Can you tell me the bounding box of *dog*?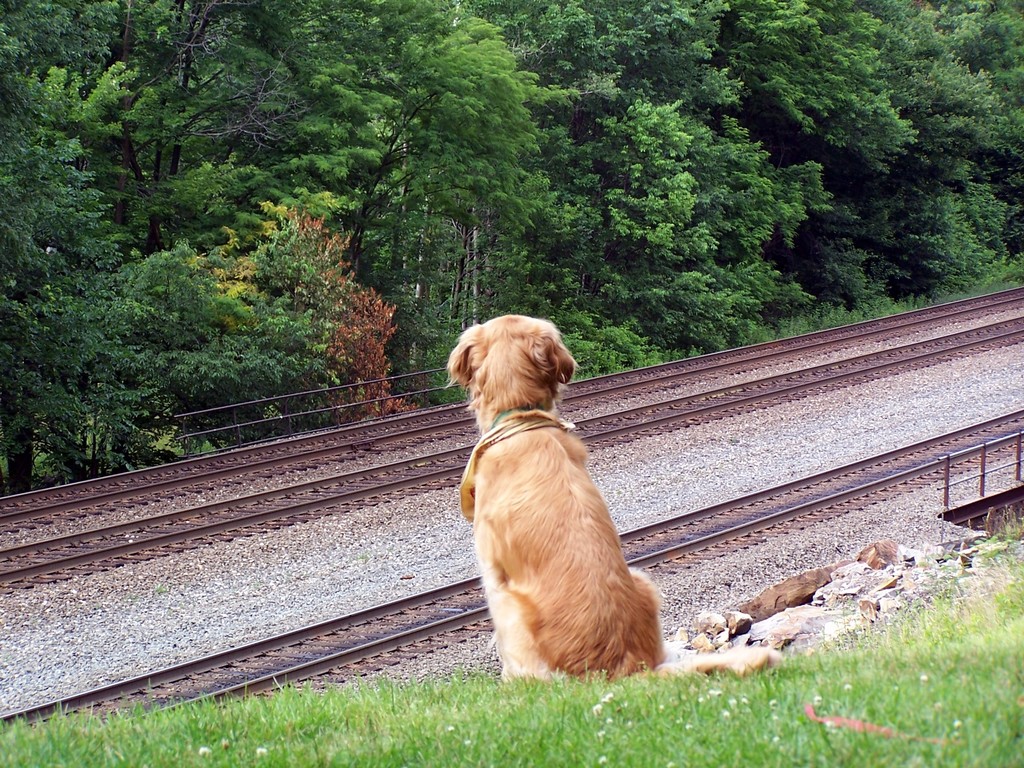
(445,315,780,684).
